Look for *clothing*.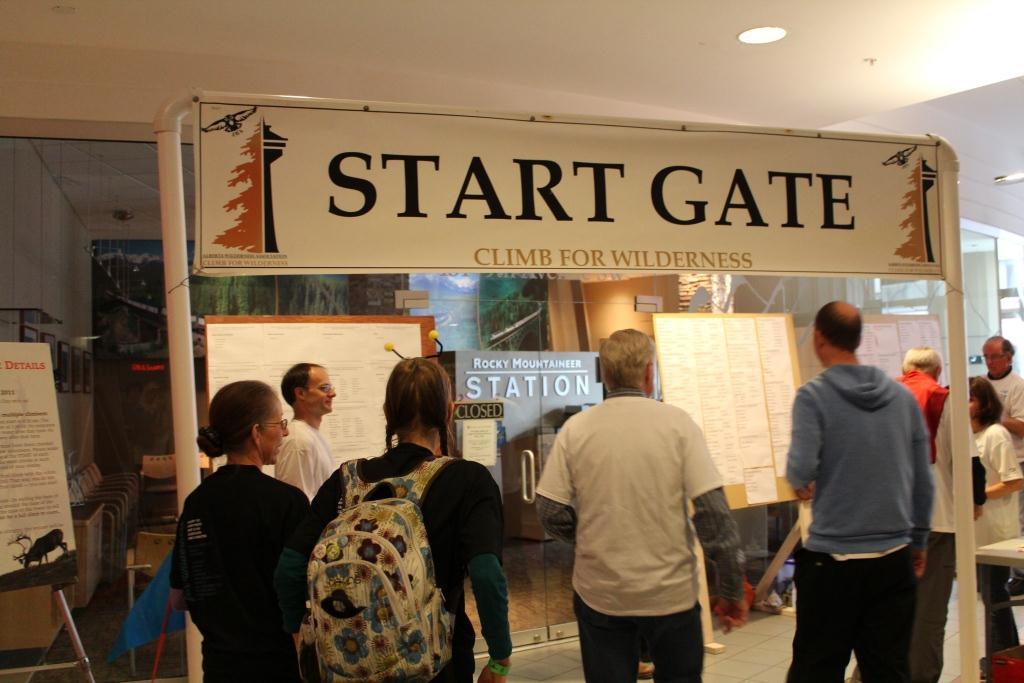
Found: [x1=964, y1=424, x2=1023, y2=651].
